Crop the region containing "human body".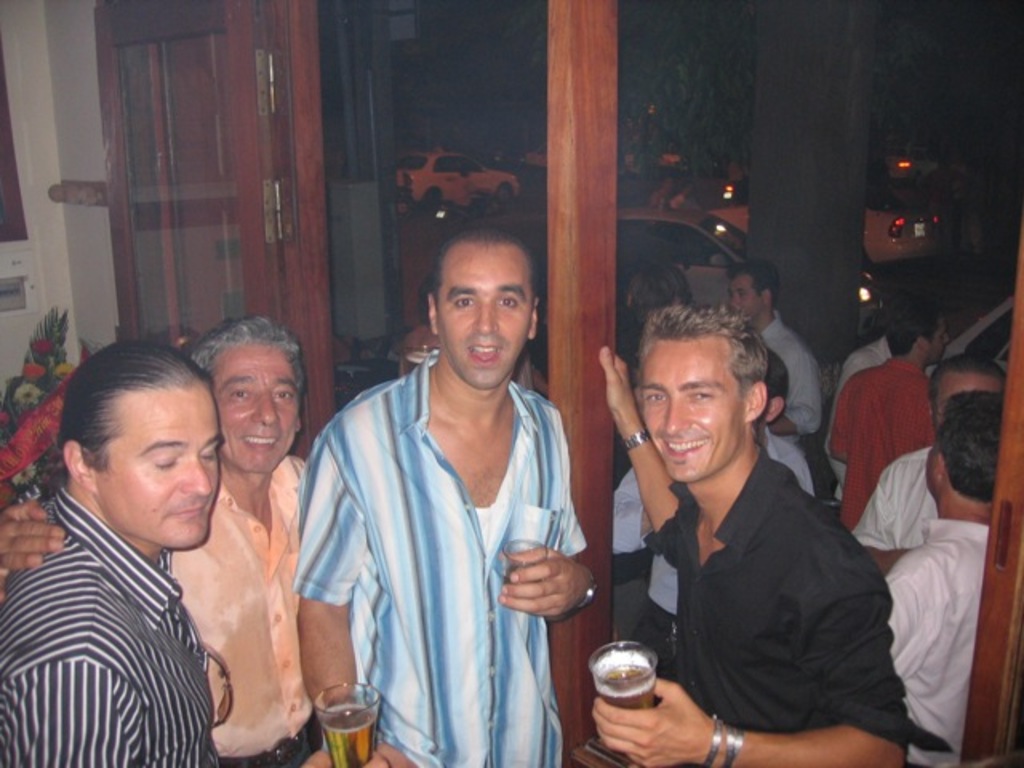
Crop region: [877, 517, 981, 762].
